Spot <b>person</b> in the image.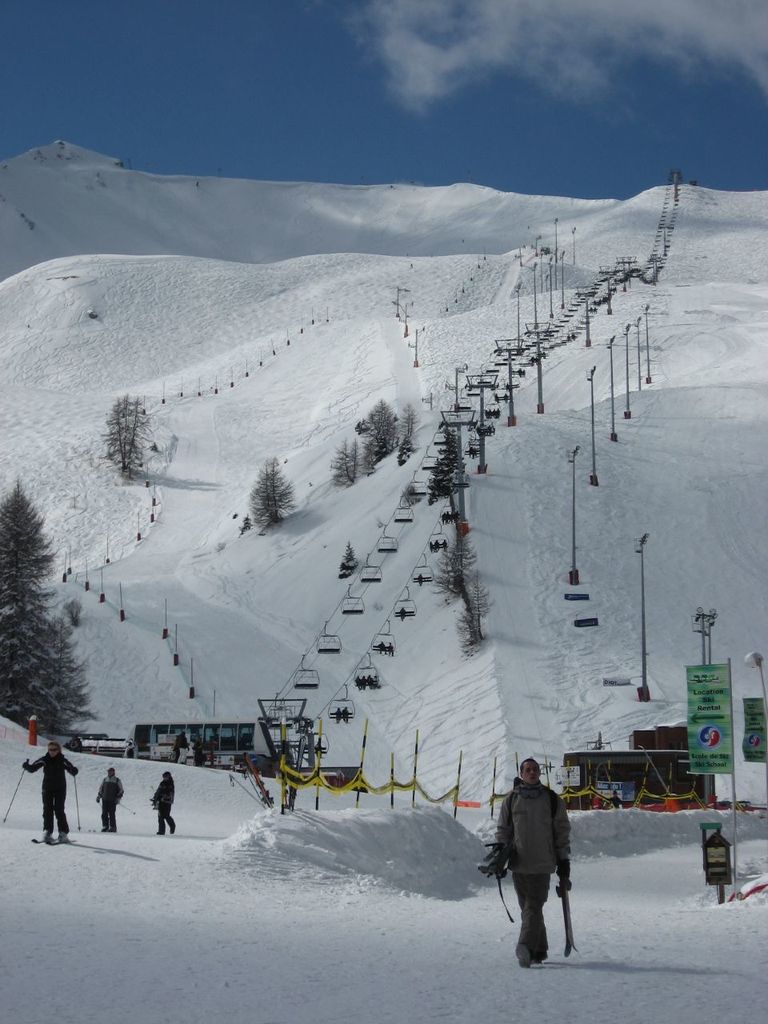
<b>person</b> found at 87 766 125 838.
